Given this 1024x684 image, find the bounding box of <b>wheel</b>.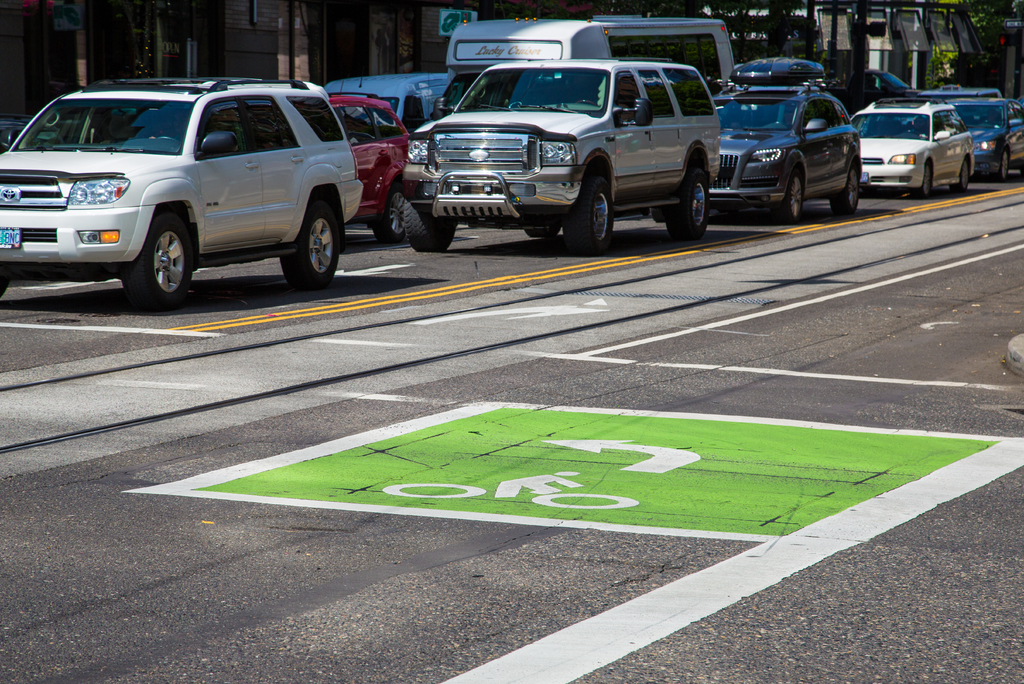
947 155 972 194.
